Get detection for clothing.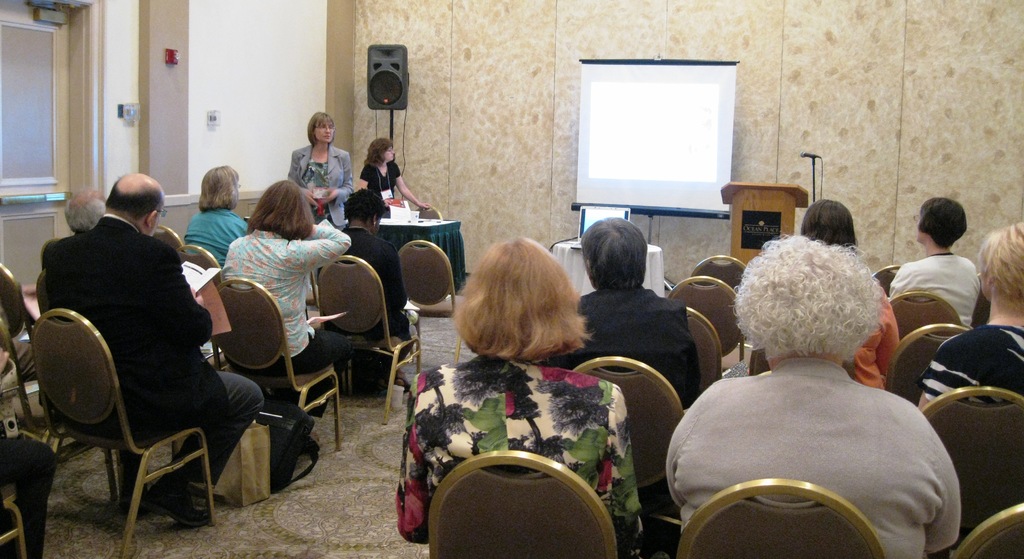
Detection: (543, 280, 707, 410).
